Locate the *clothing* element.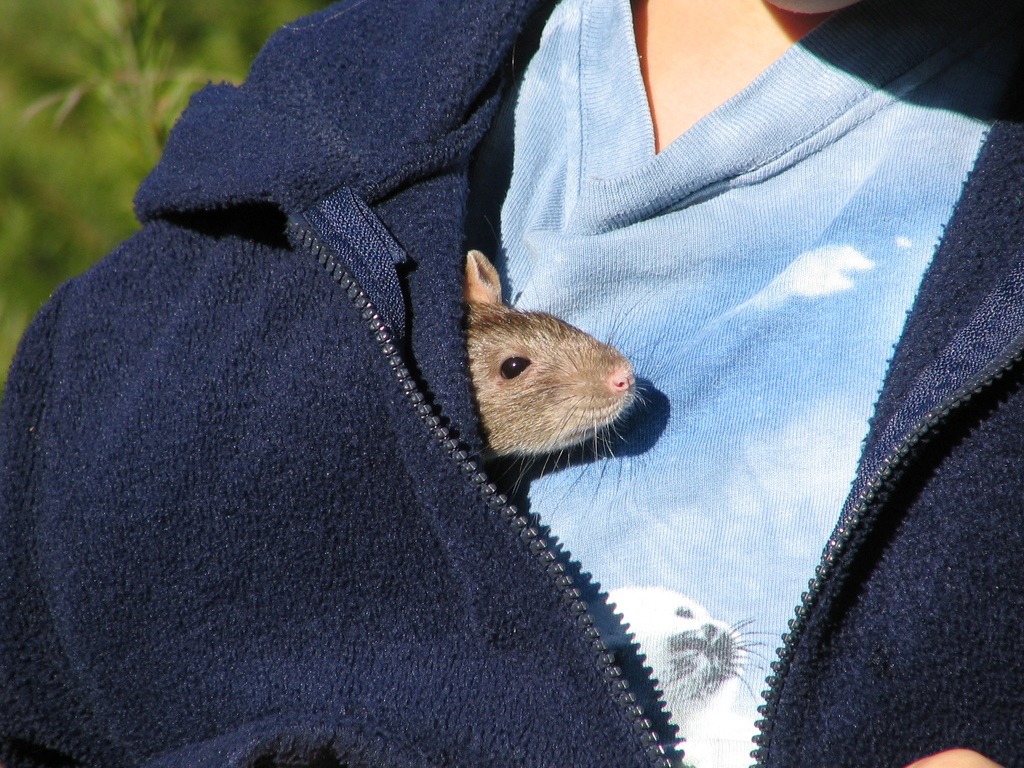
Element bbox: 13,0,1002,729.
